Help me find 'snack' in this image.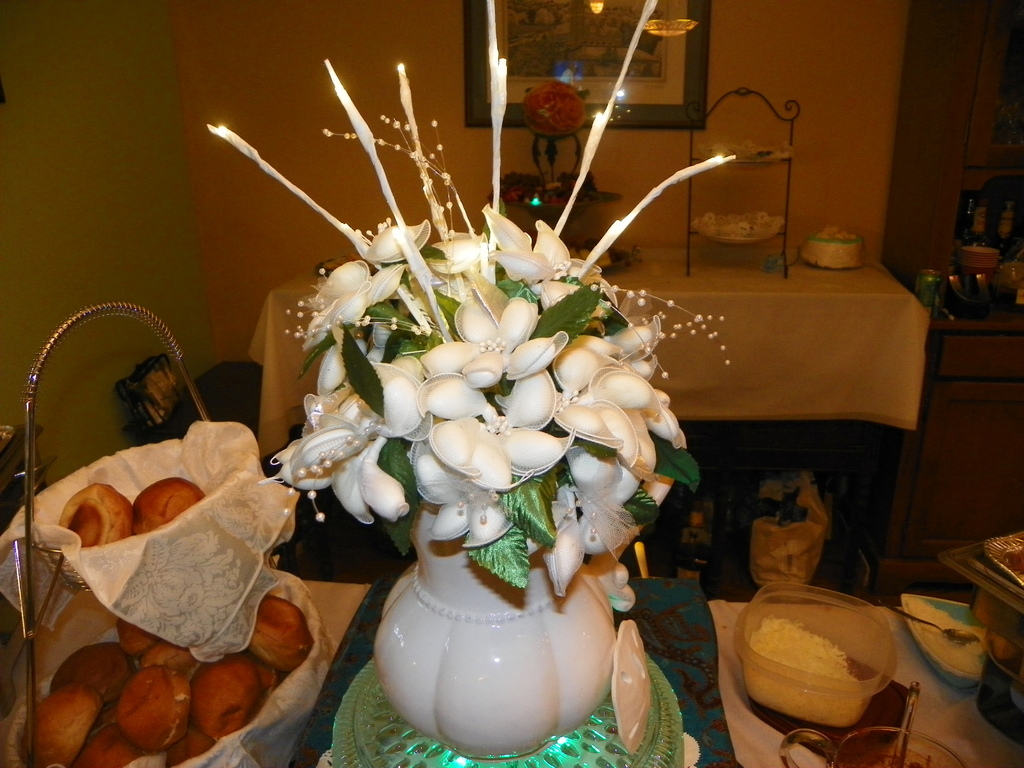
Found it: 122,619,165,662.
